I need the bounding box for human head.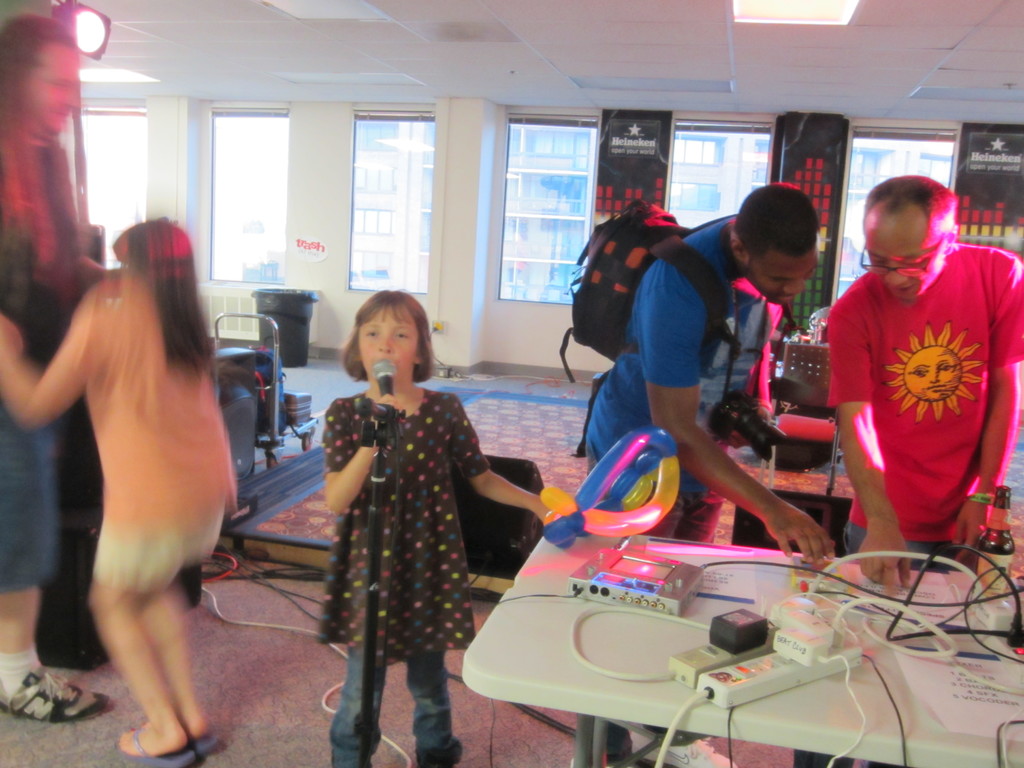
Here it is: bbox=[332, 287, 436, 388].
